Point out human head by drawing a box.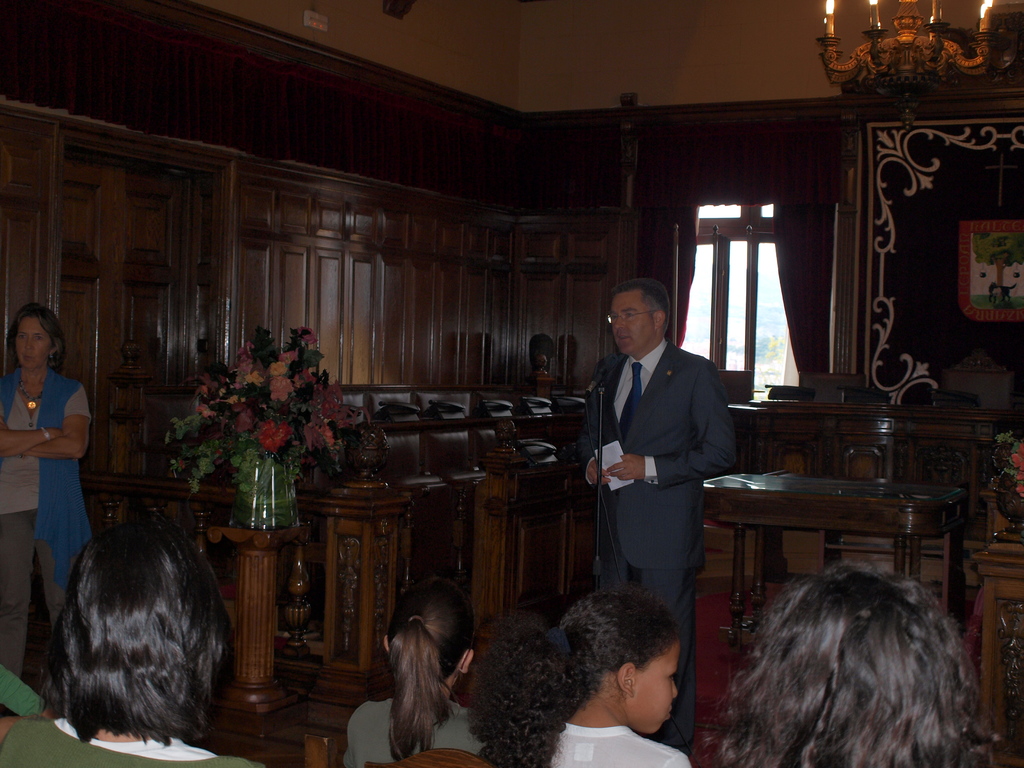
x1=571, y1=582, x2=680, y2=739.
